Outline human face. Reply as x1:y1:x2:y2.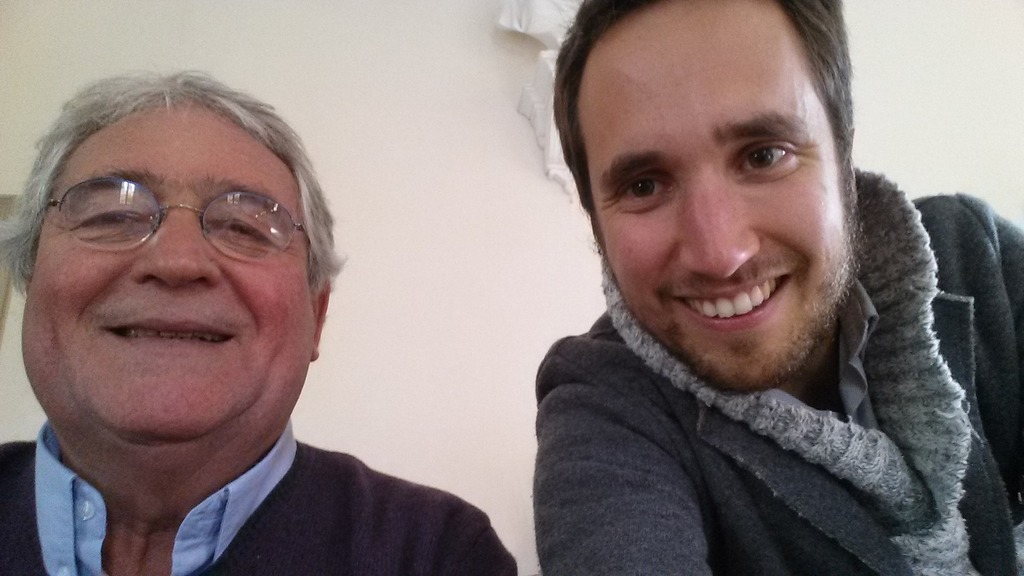
581:0:851:399.
